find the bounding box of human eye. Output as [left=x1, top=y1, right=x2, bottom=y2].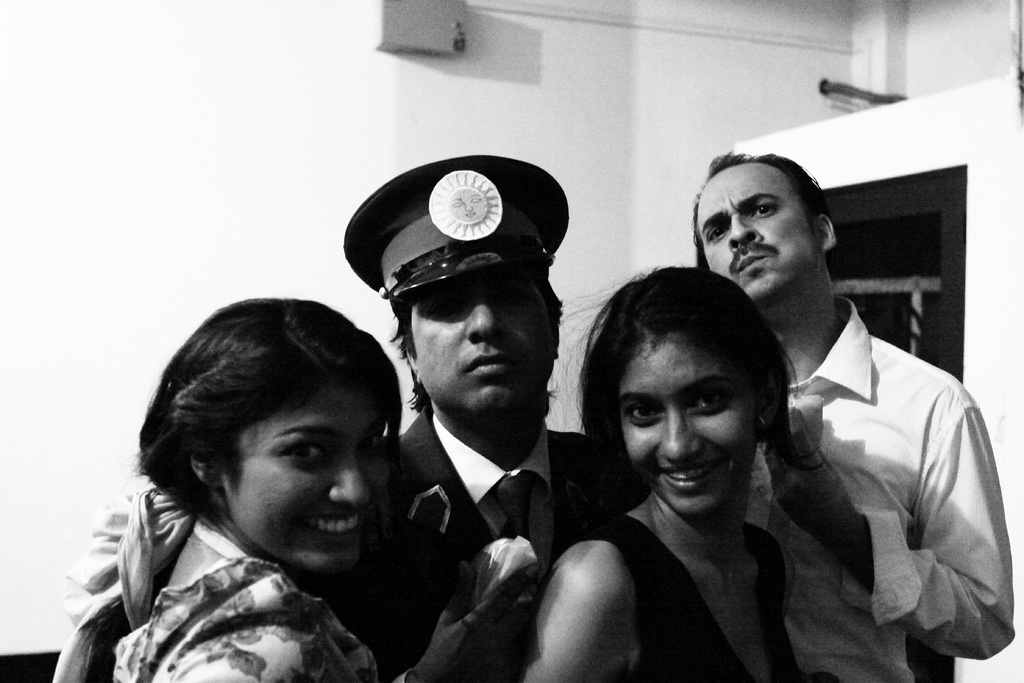
[left=630, top=404, right=662, bottom=425].
